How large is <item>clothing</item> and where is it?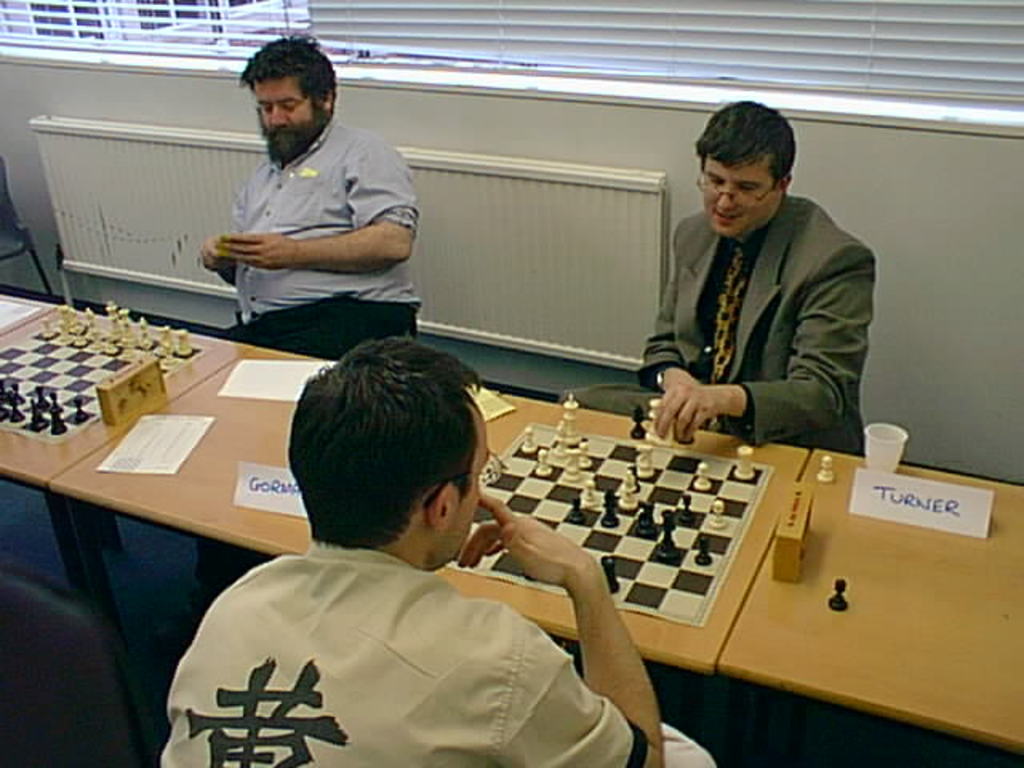
Bounding box: <region>166, 488, 666, 757</region>.
